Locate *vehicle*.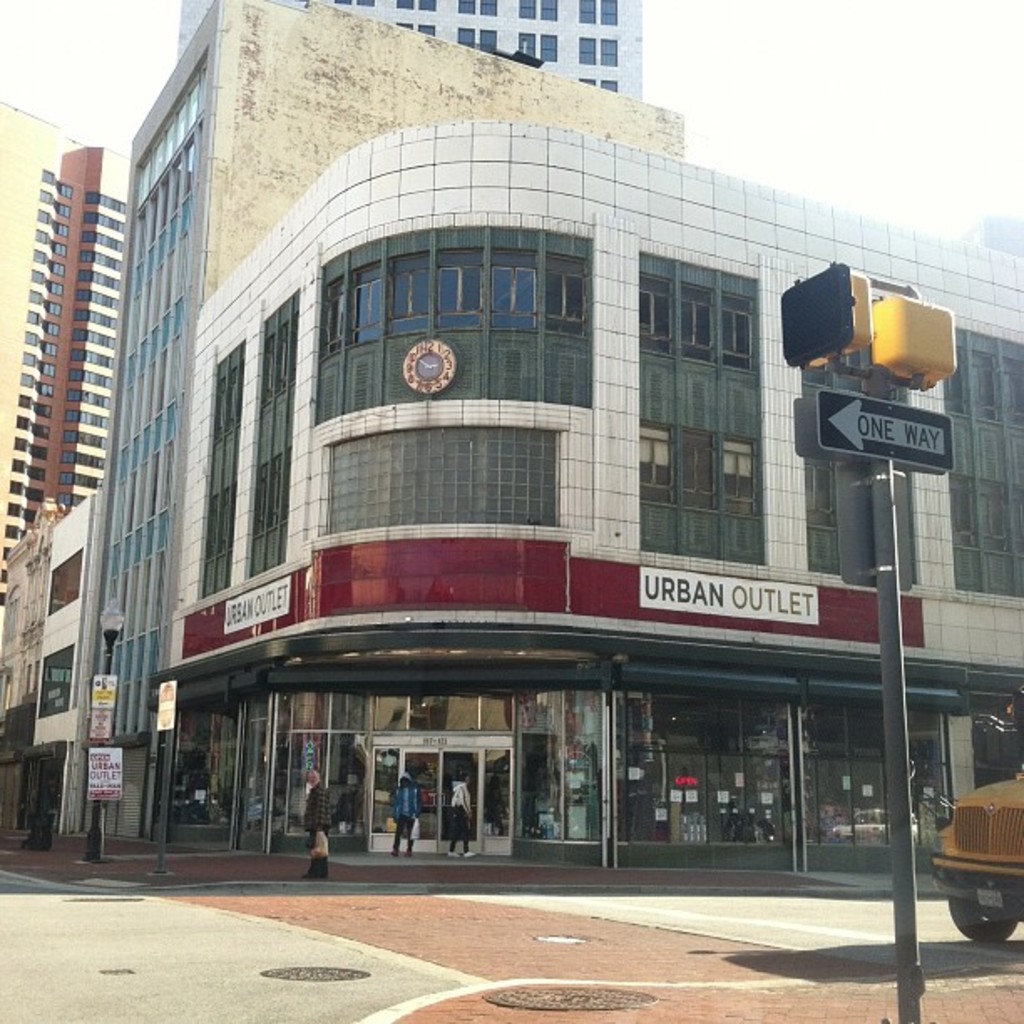
Bounding box: bbox(929, 686, 1022, 947).
